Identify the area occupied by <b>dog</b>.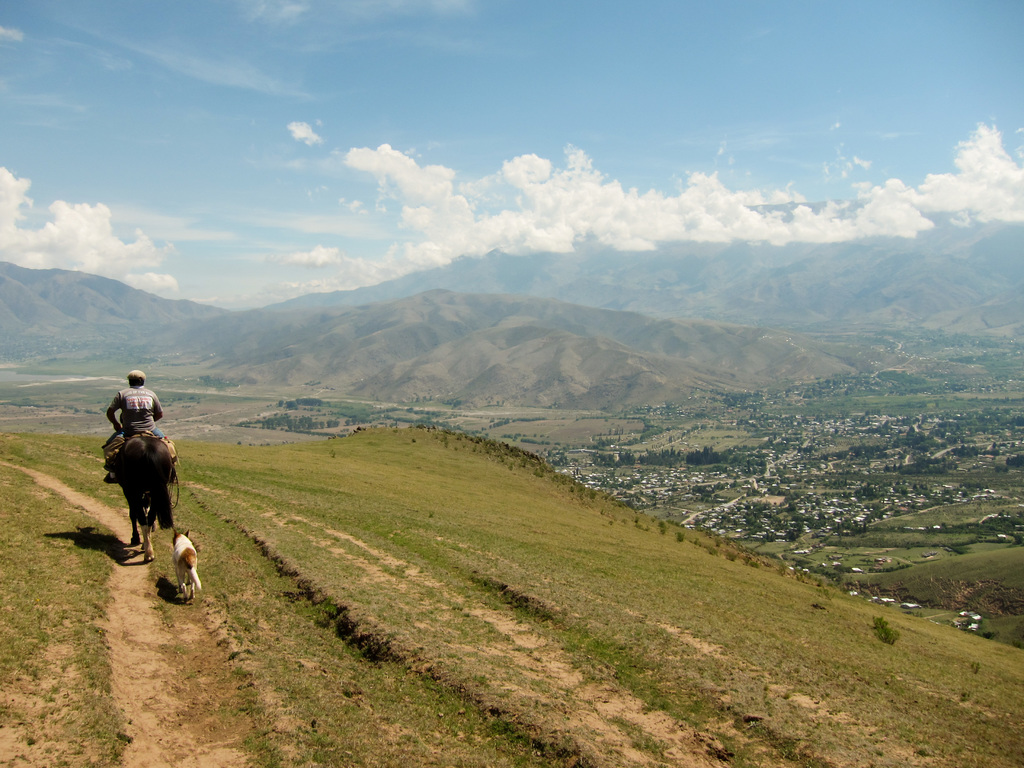
Area: rect(170, 524, 202, 600).
